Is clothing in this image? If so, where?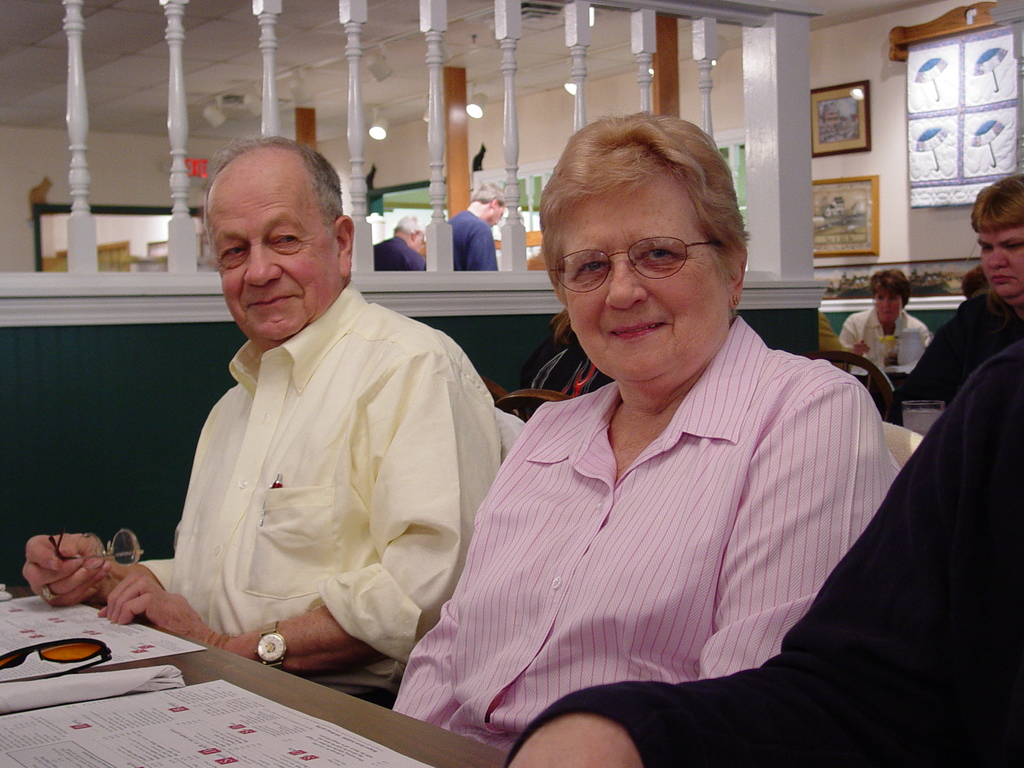
Yes, at BBox(336, 233, 433, 278).
